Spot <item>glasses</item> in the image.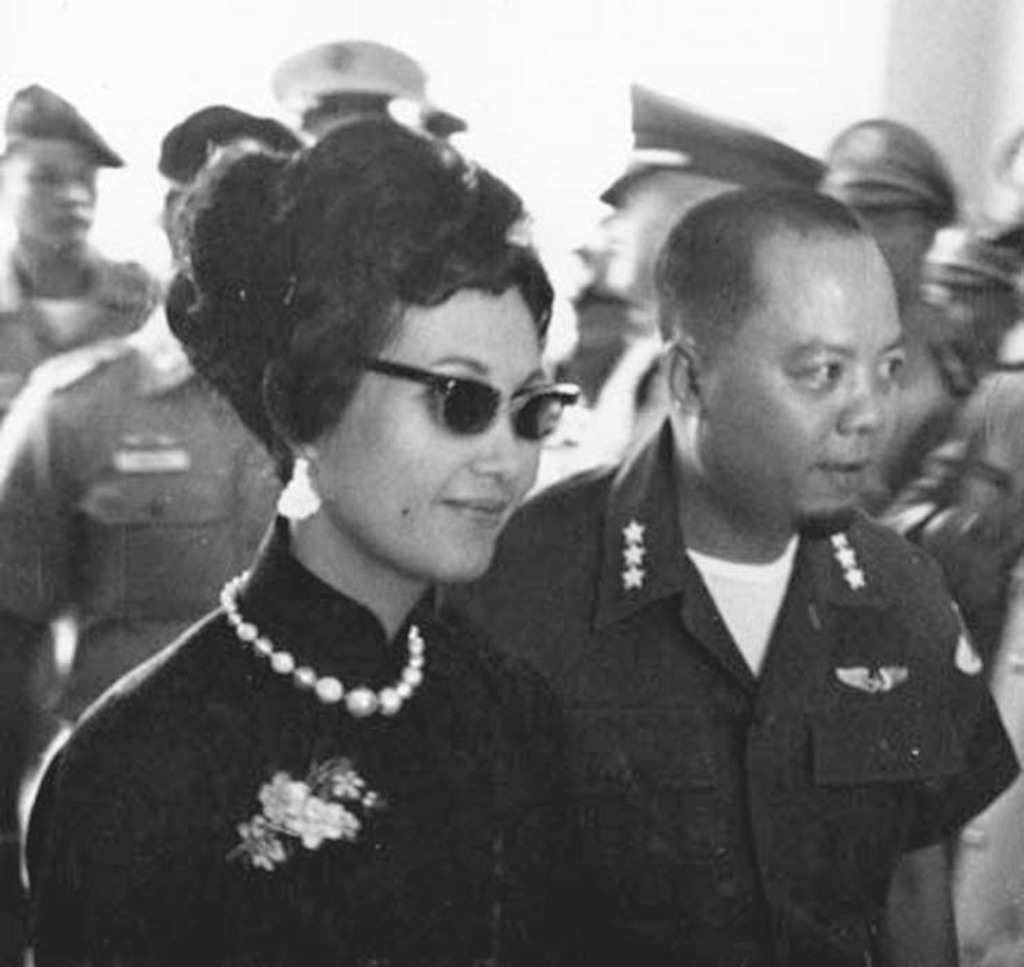
<item>glasses</item> found at (345,352,583,443).
